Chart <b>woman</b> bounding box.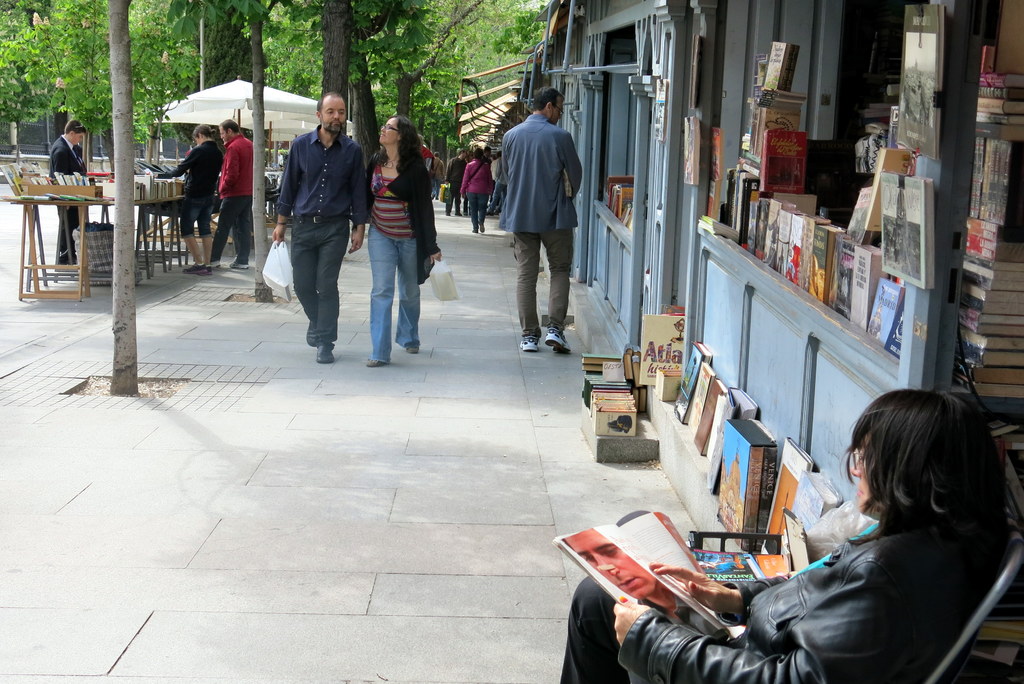
Charted: x1=458 y1=147 x2=497 y2=234.
